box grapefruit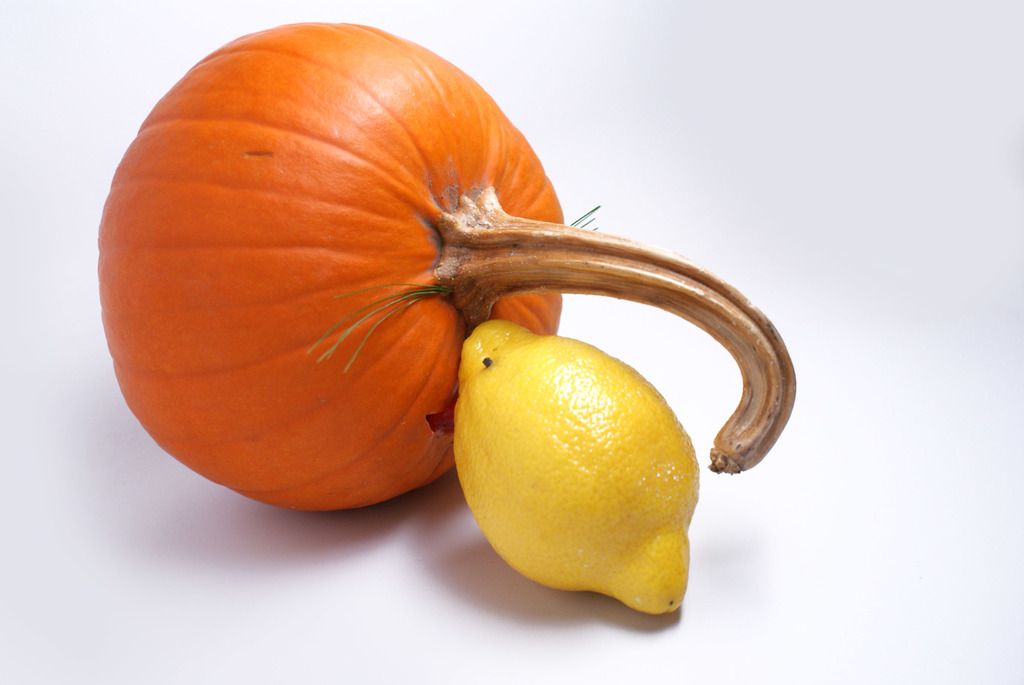
l=451, t=316, r=700, b=613
